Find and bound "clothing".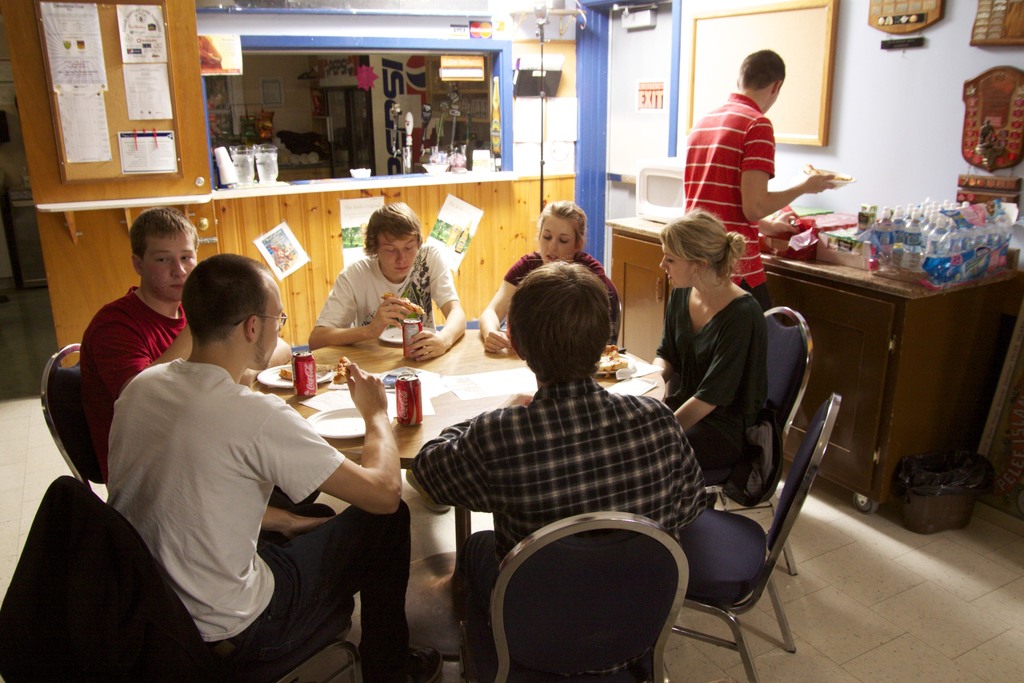
Bound: (500, 252, 616, 345).
